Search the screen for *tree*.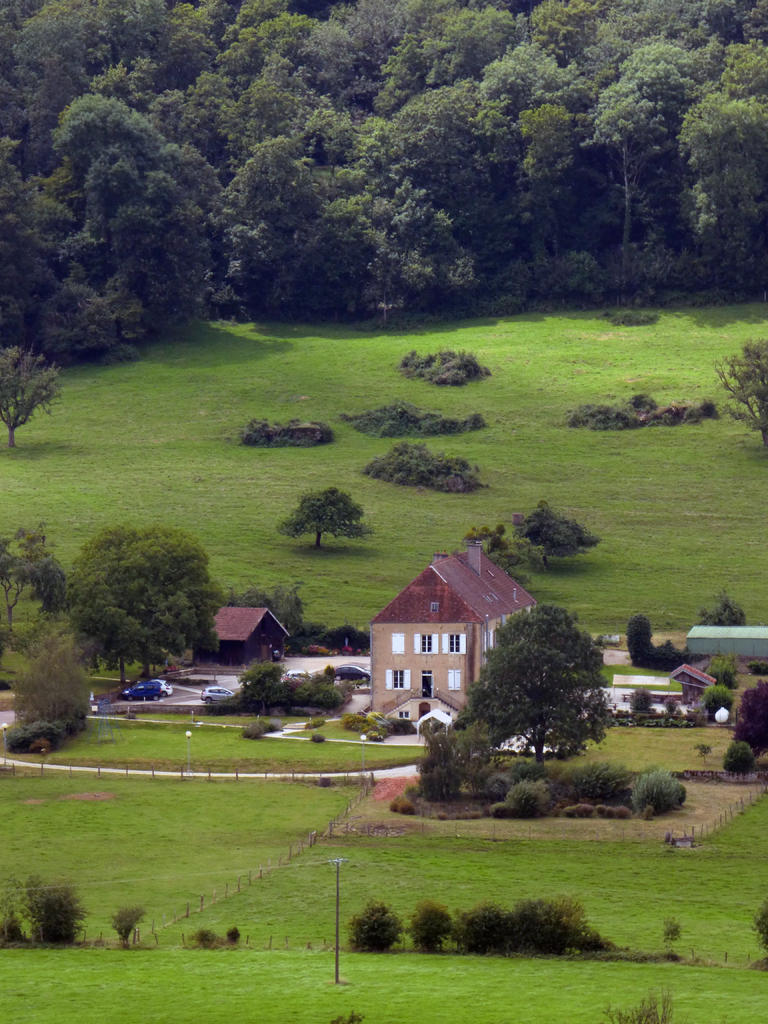
Found at locate(0, 333, 60, 451).
